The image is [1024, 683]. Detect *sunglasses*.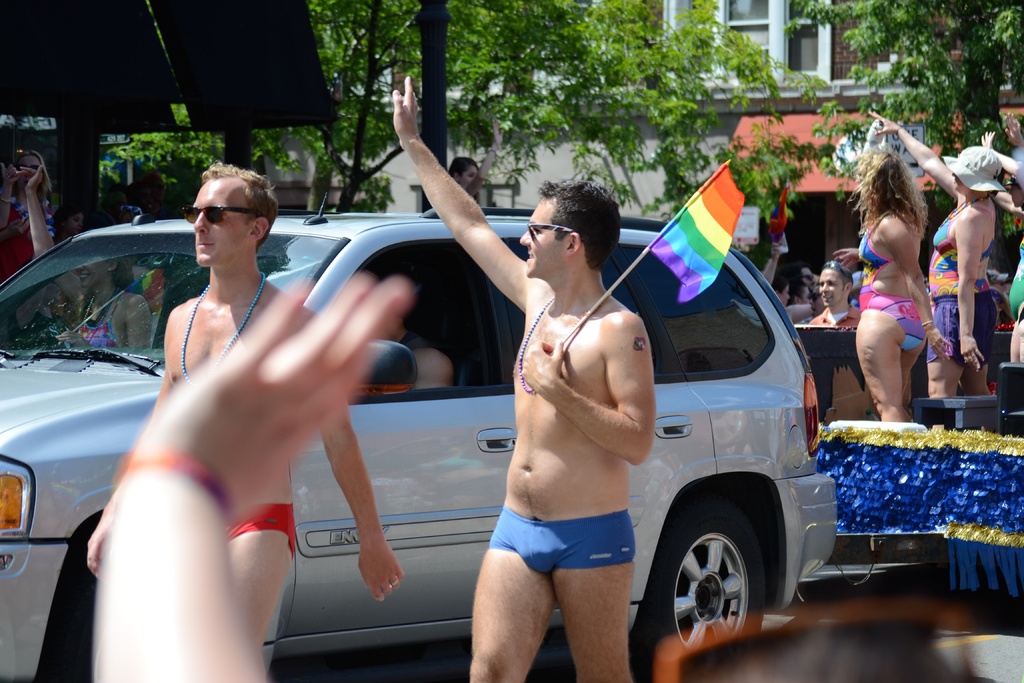
Detection: pyautogui.locateOnScreen(528, 222, 584, 240).
